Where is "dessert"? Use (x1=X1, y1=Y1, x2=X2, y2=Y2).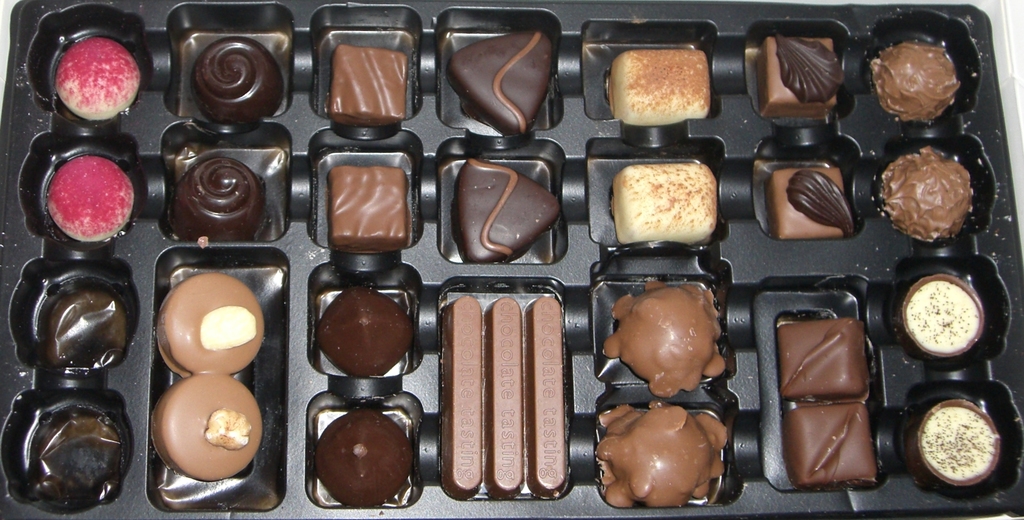
(x1=776, y1=315, x2=865, y2=400).
